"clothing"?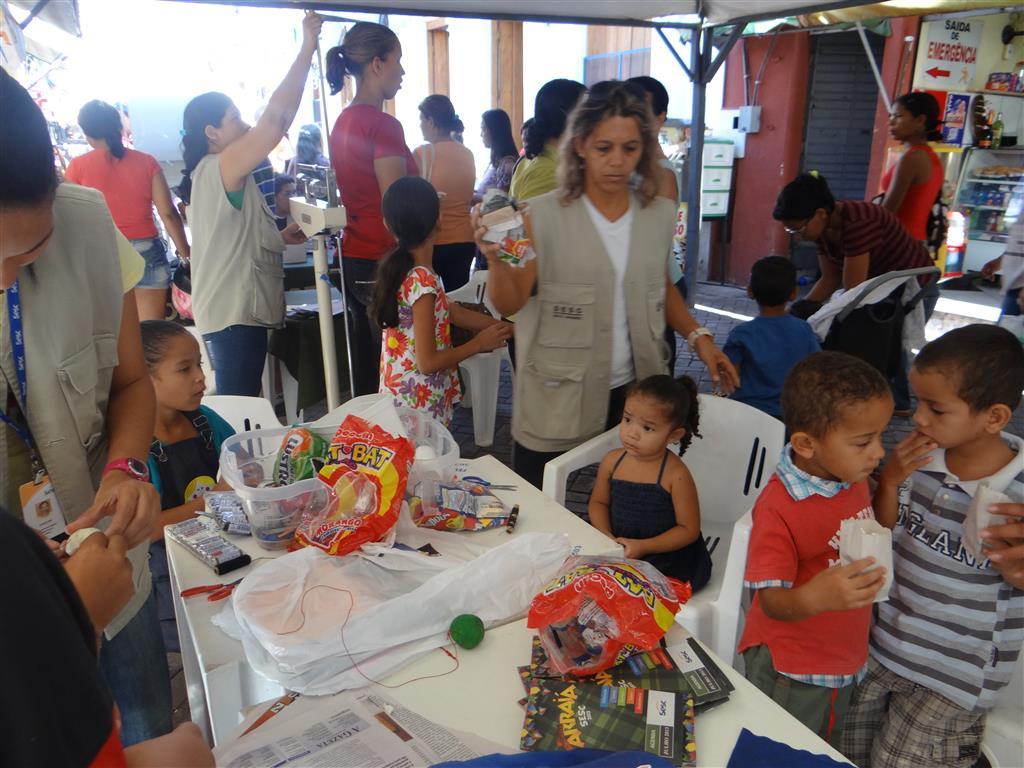
184, 151, 278, 392
